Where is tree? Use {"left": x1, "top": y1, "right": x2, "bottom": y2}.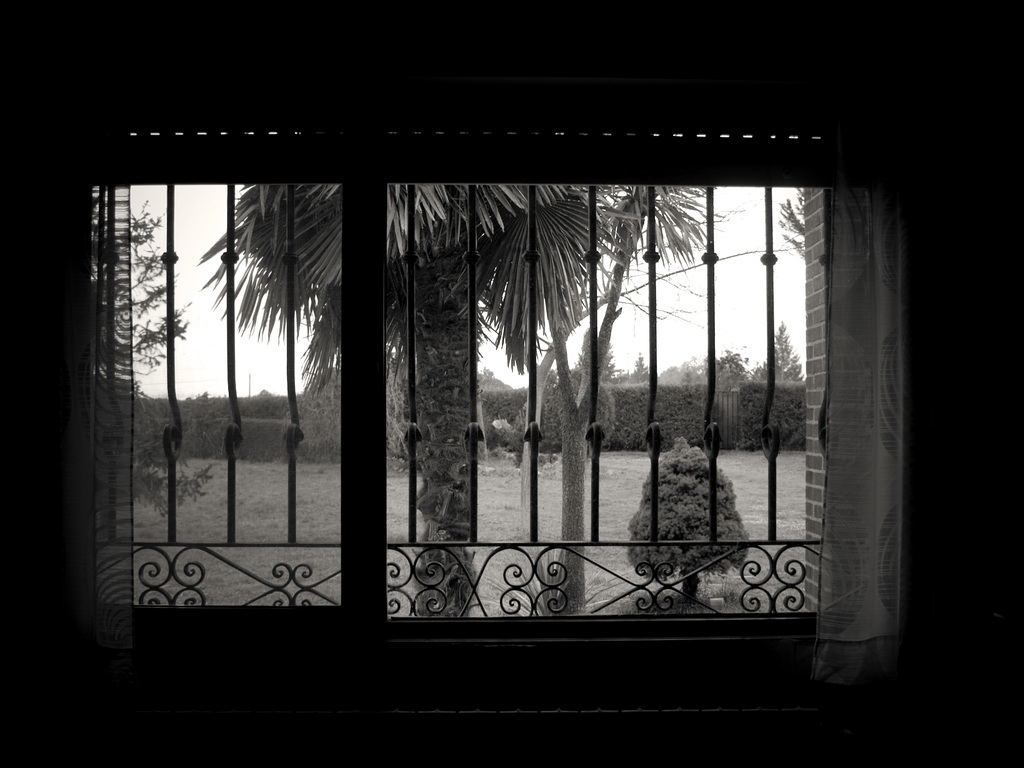
{"left": 697, "top": 346, "right": 749, "bottom": 387}.
